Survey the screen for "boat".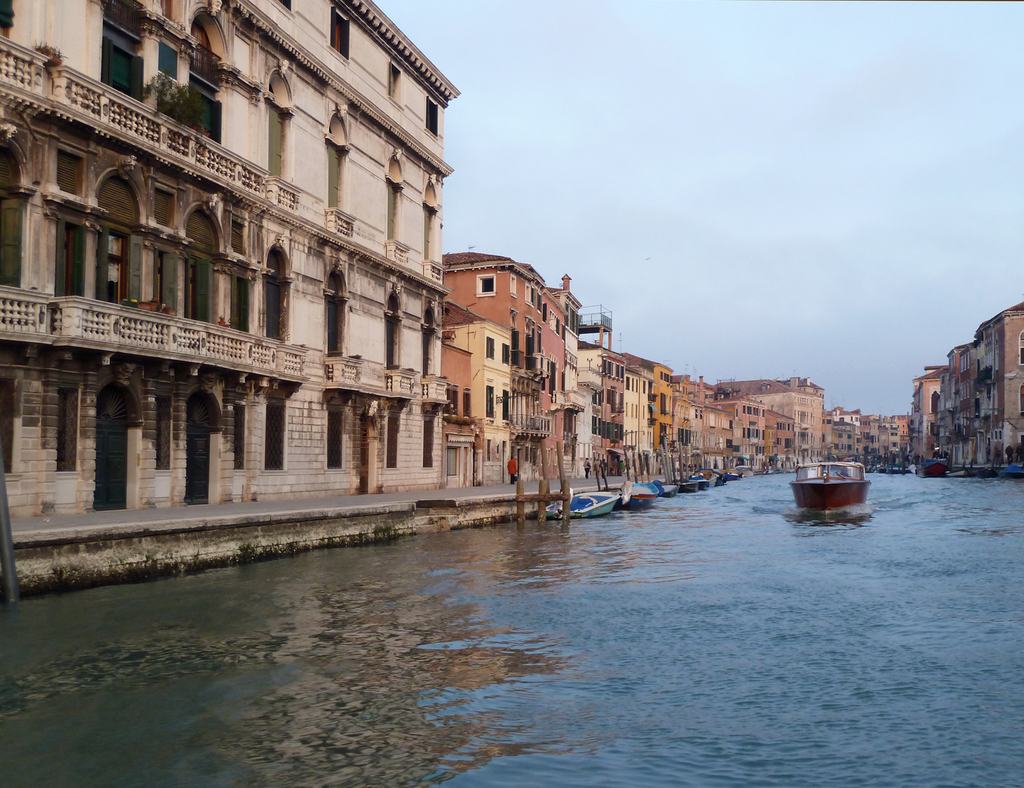
Survey found: [x1=780, y1=447, x2=870, y2=523].
